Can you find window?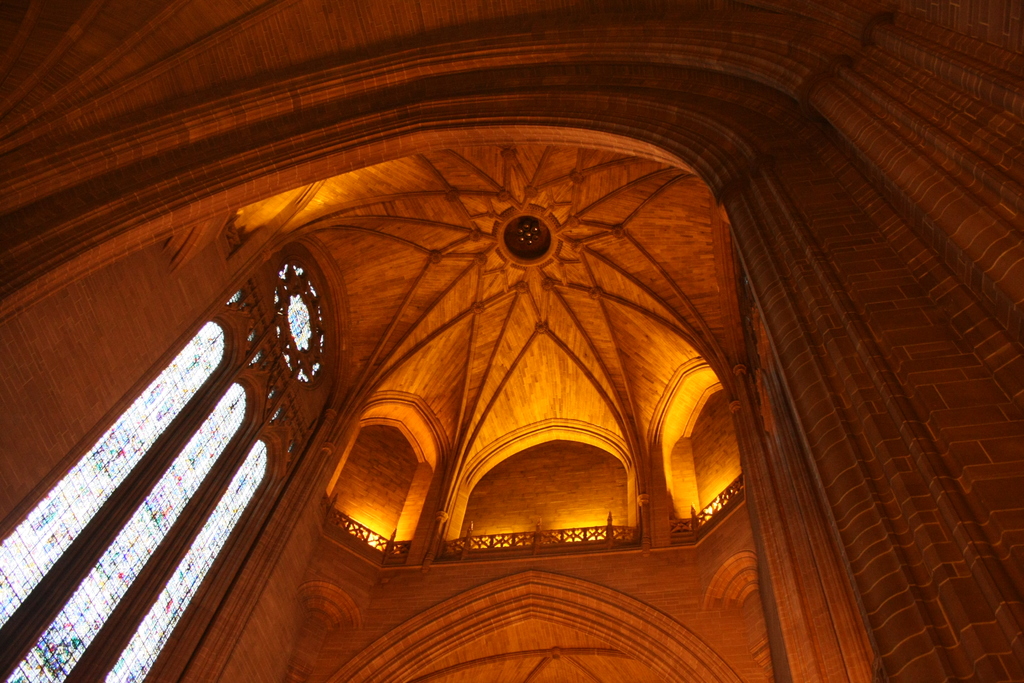
Yes, bounding box: 2/276/320/682.
